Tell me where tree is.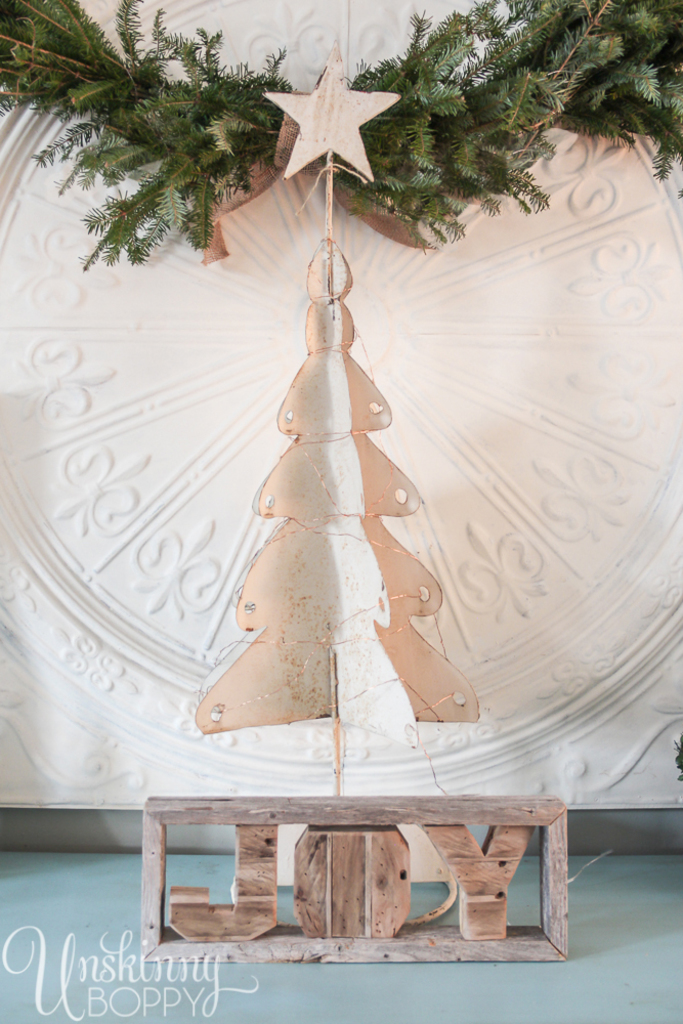
tree is at <region>0, 0, 307, 280</region>.
